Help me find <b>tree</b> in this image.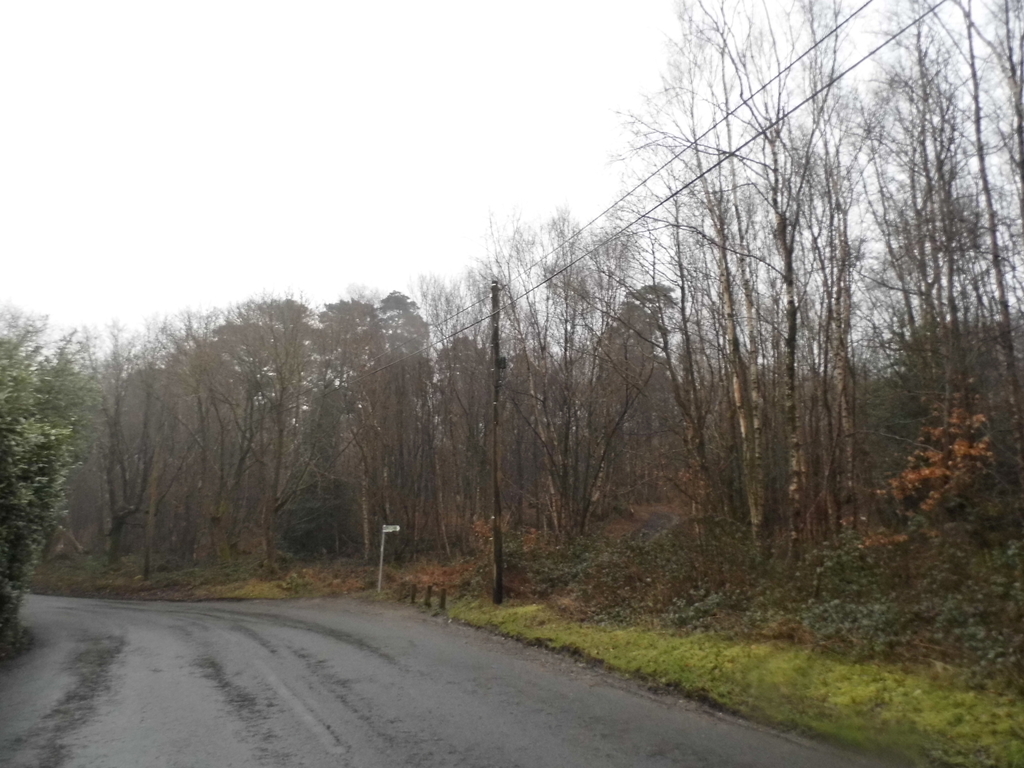
Found it: l=982, t=0, r=1023, b=287.
